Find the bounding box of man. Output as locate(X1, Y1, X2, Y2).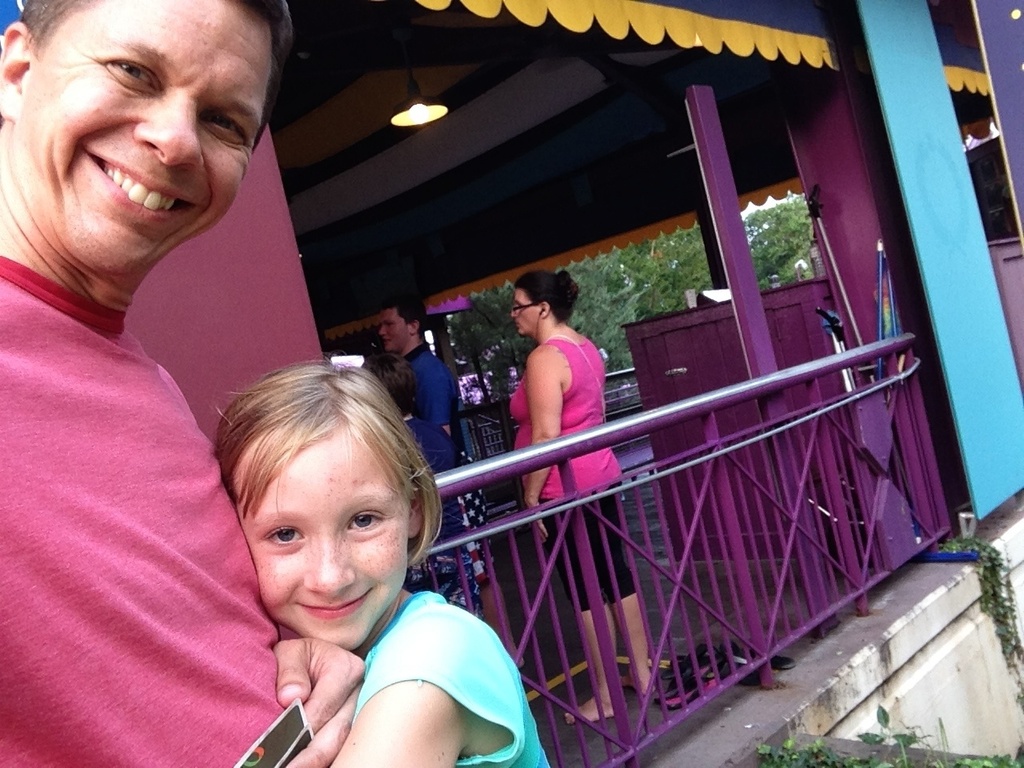
locate(374, 296, 456, 446).
